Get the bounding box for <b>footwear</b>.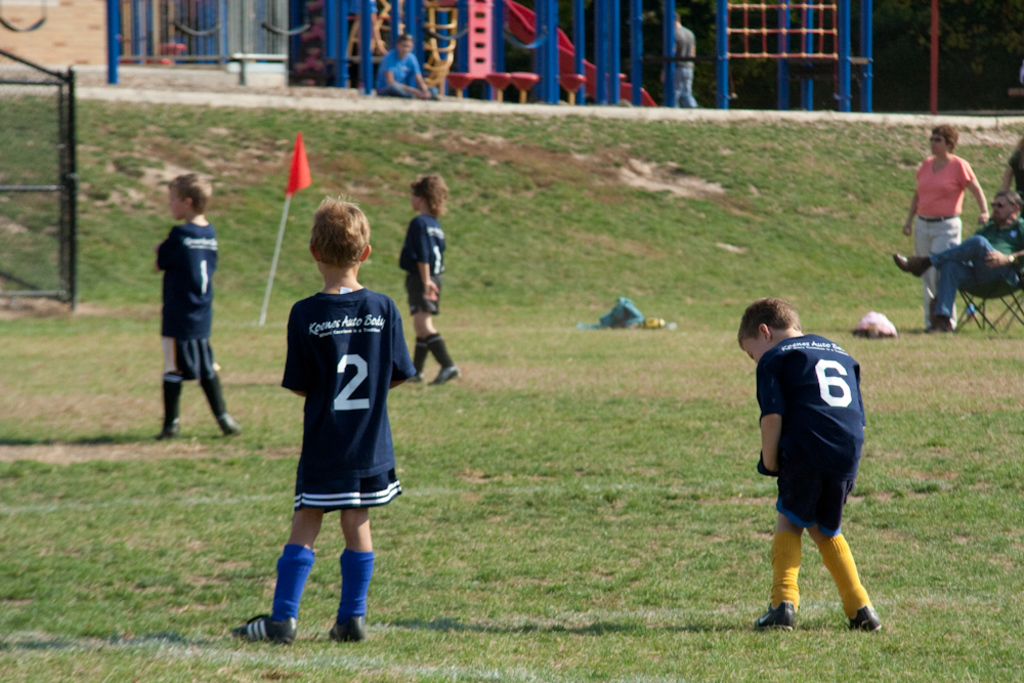
bbox(746, 597, 791, 633).
